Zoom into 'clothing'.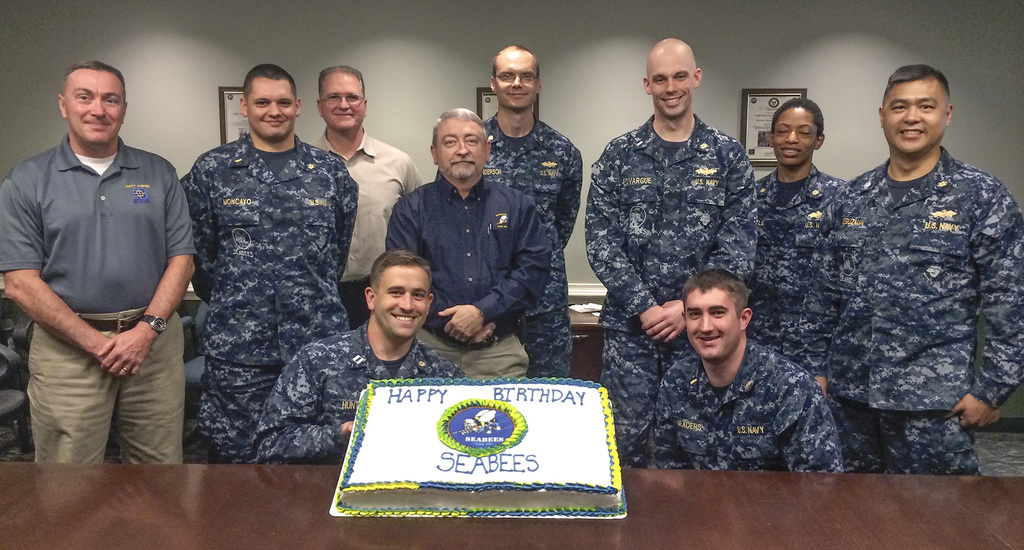
Zoom target: crop(246, 319, 468, 464).
